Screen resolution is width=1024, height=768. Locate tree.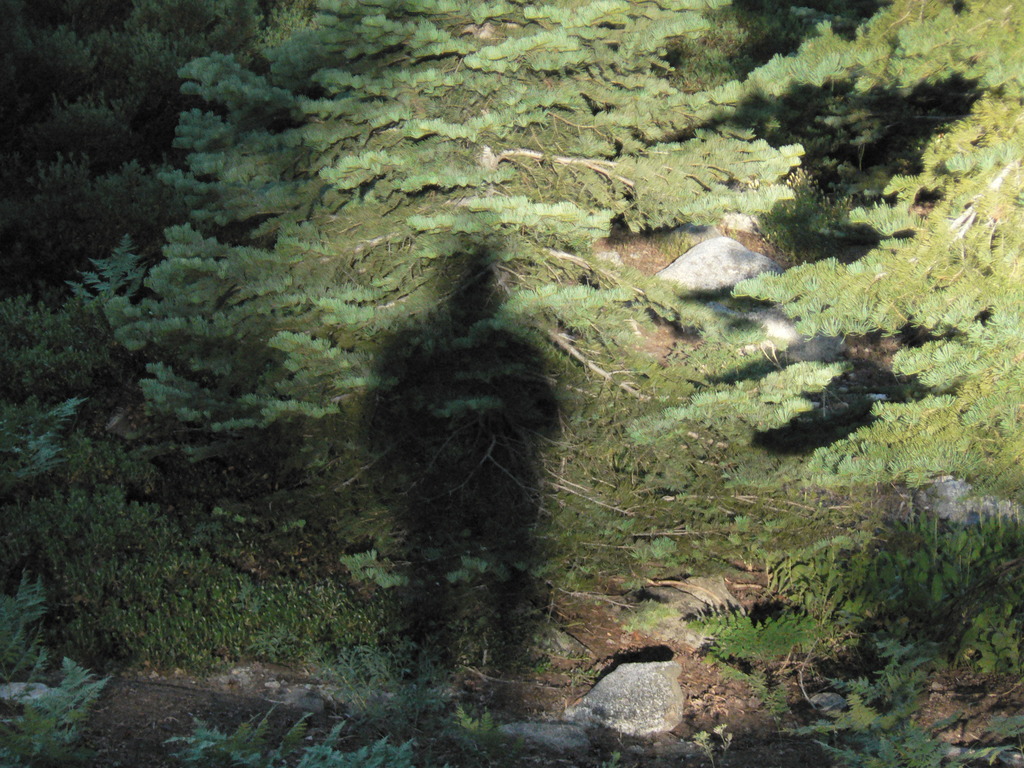
bbox(70, 0, 508, 448).
